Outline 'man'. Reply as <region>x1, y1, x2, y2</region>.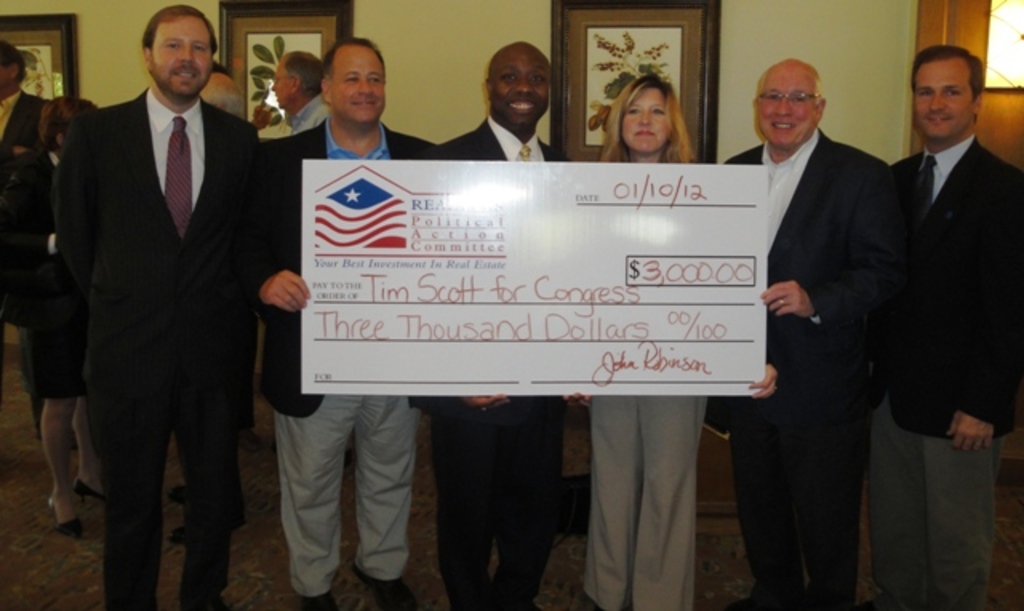
<region>864, 26, 1021, 558</region>.
